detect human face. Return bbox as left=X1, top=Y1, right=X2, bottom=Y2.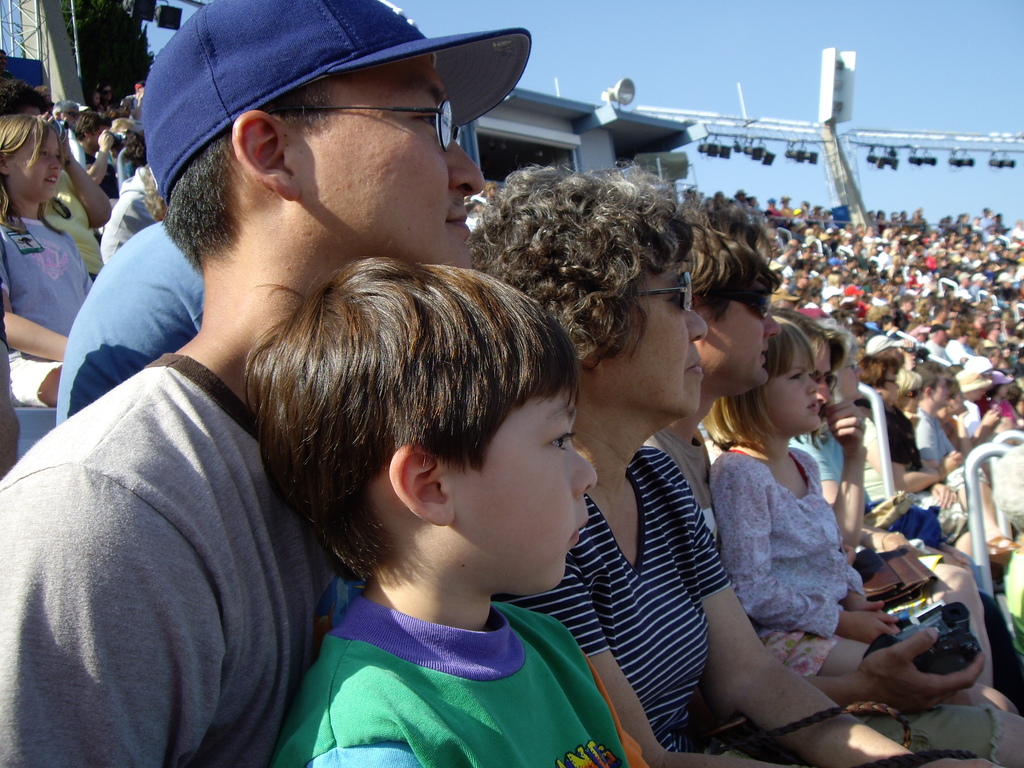
left=309, top=49, right=485, bottom=265.
